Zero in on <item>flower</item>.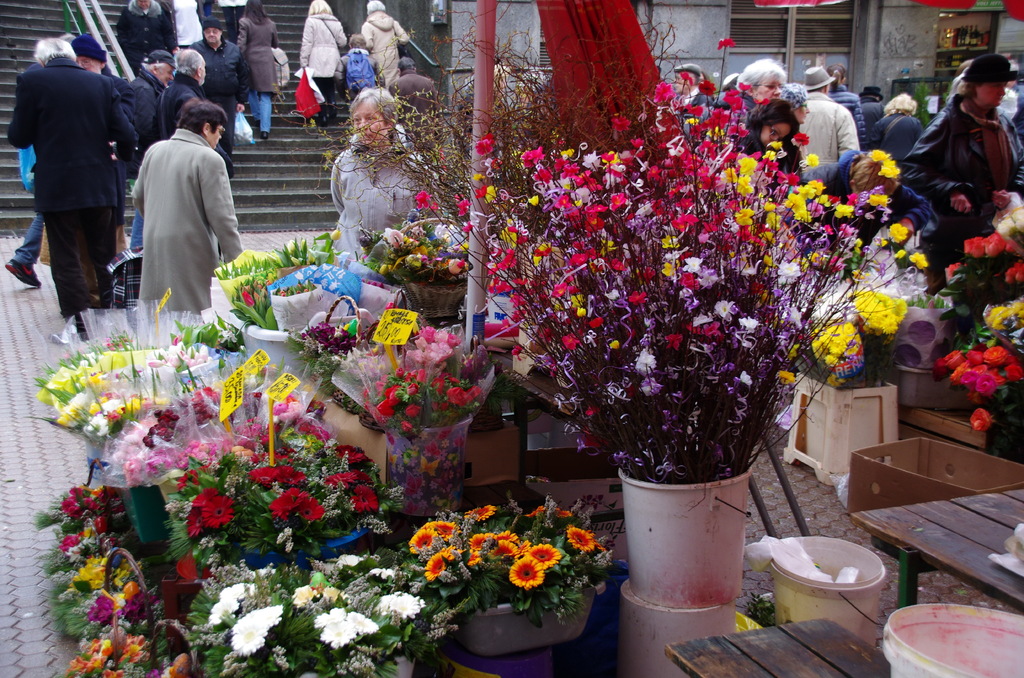
Zeroed in: (270, 396, 300, 423).
